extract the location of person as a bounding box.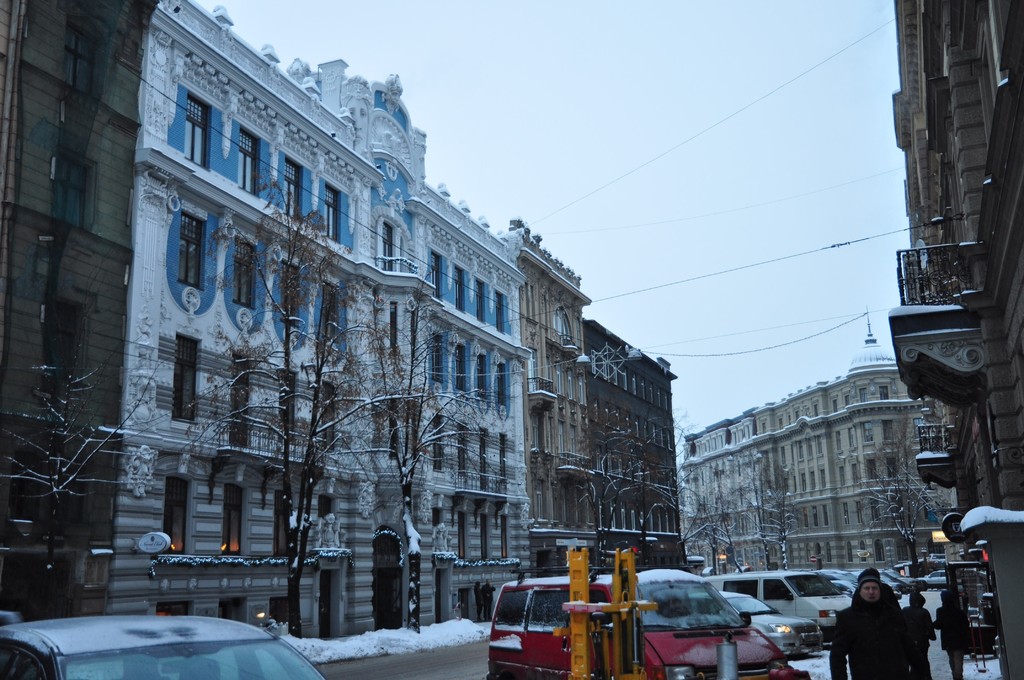
829,566,910,679.
